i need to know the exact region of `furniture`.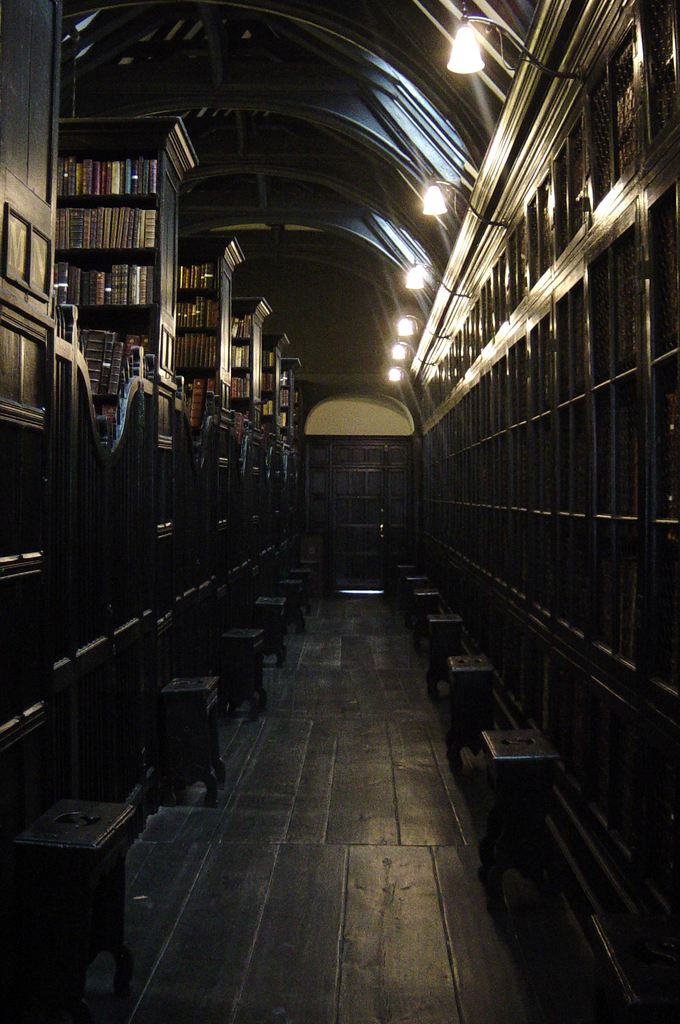
Region: <region>428, 618, 462, 686</region>.
